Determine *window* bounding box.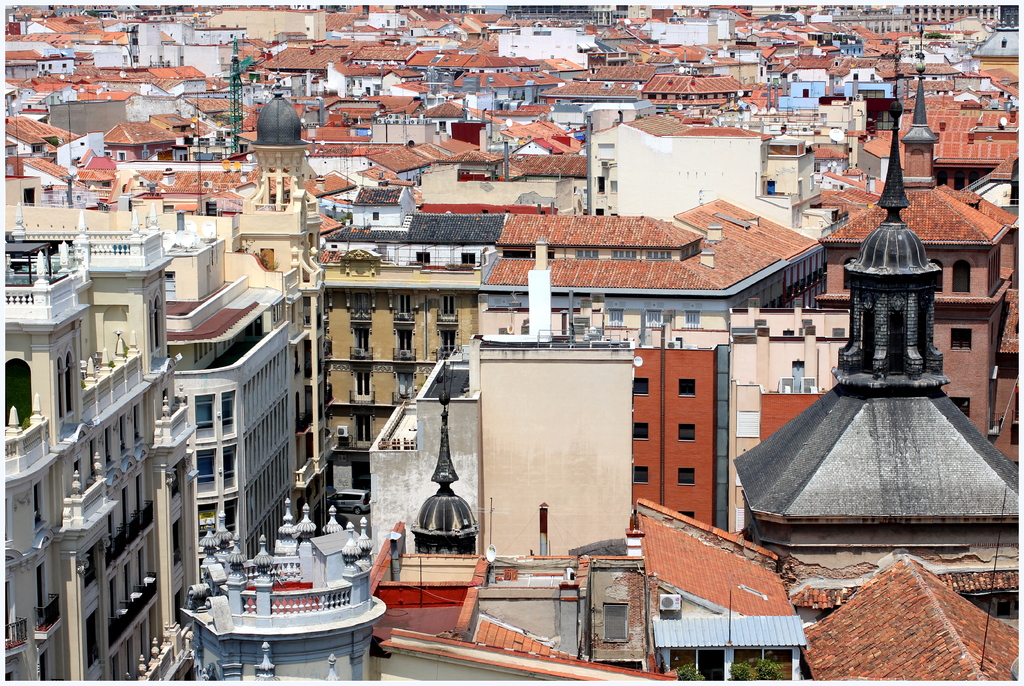
Determined: {"left": 645, "top": 305, "right": 666, "bottom": 327}.
